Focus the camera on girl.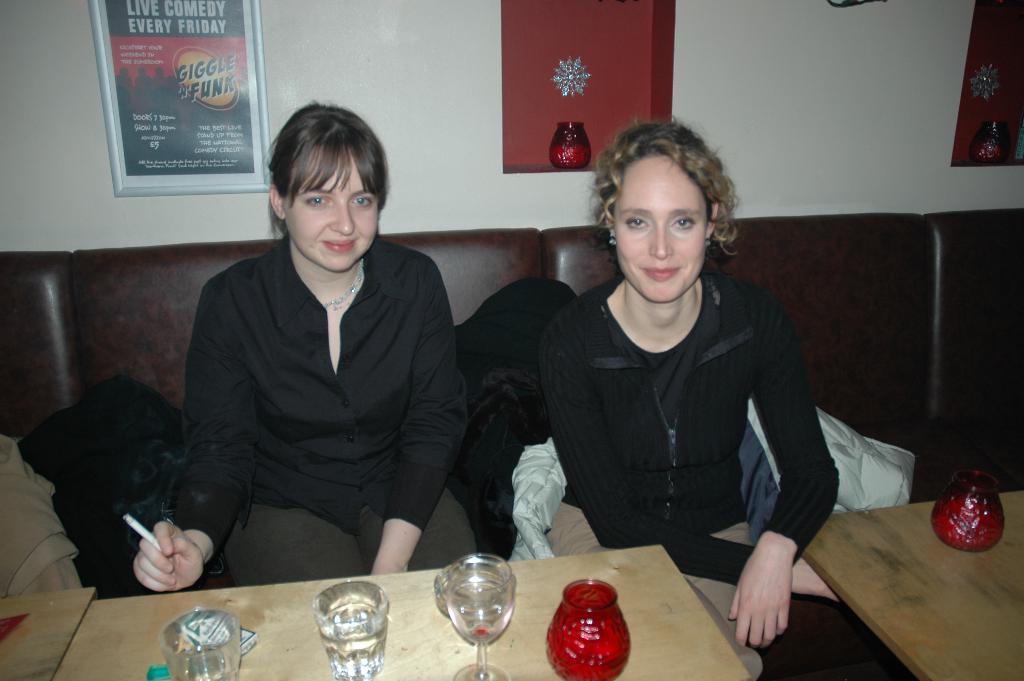
Focus region: (534,121,836,630).
